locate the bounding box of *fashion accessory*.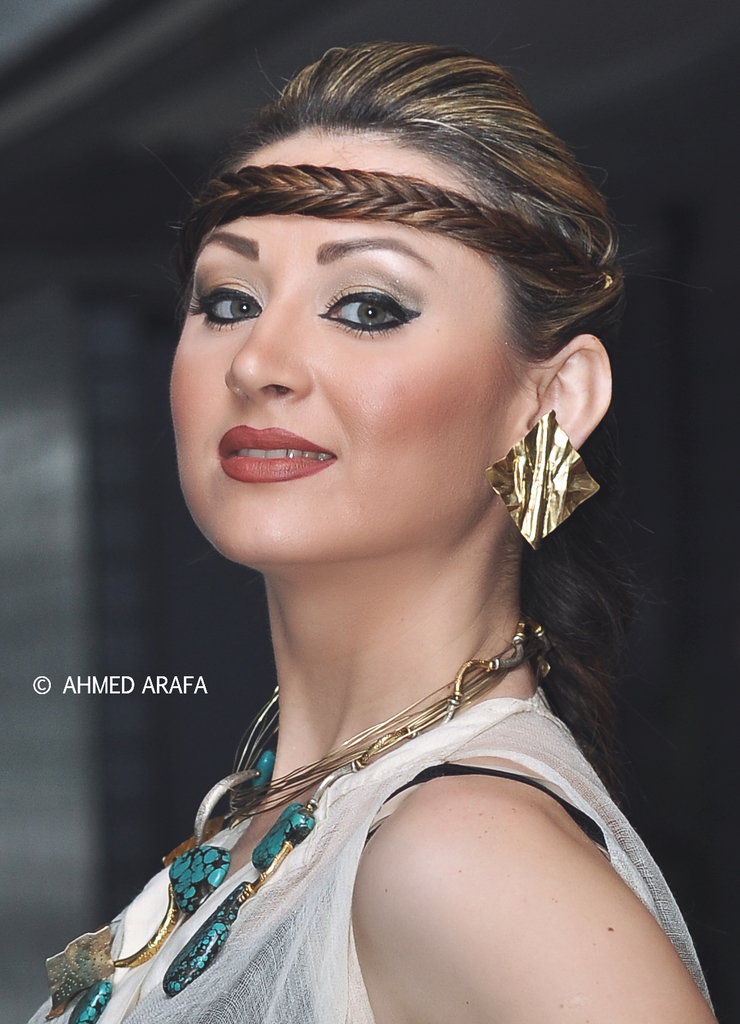
Bounding box: (475,406,603,544).
